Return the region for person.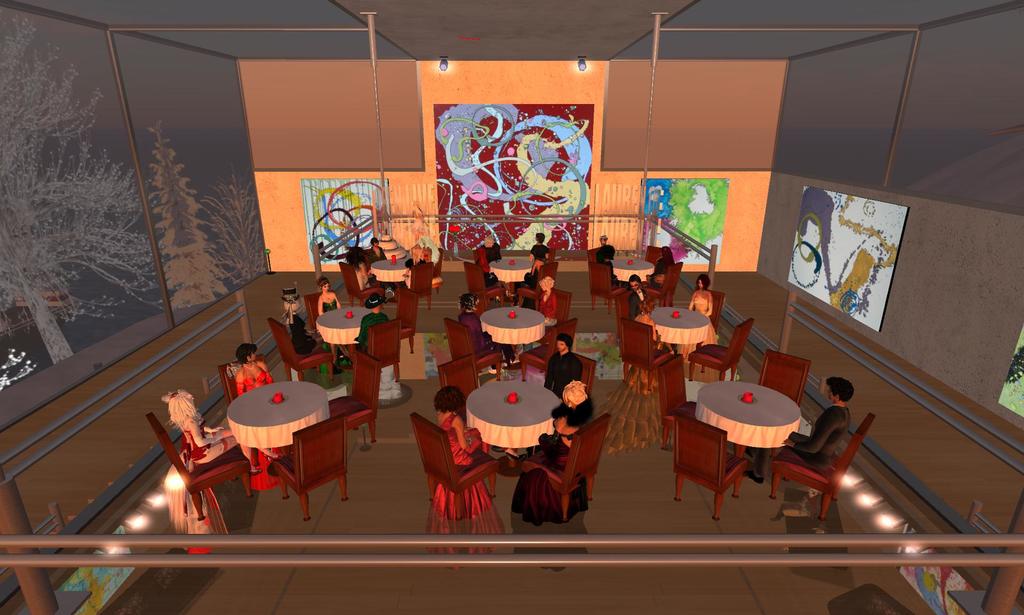
detection(428, 384, 509, 567).
